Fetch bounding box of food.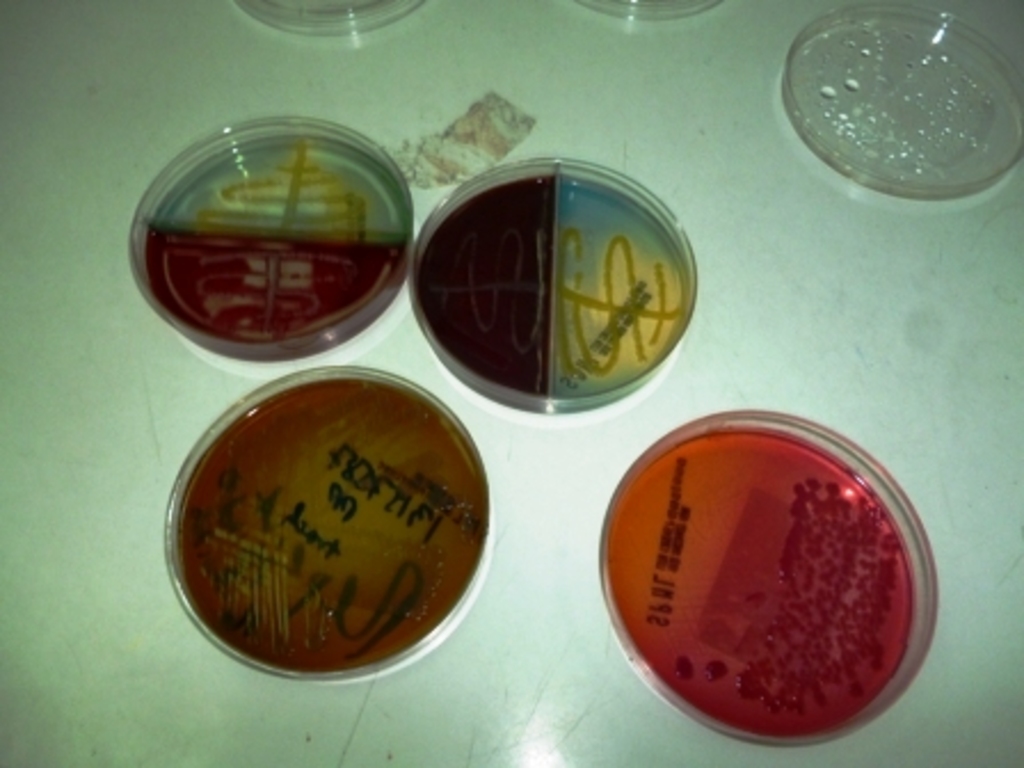
Bbox: box=[603, 416, 942, 741].
